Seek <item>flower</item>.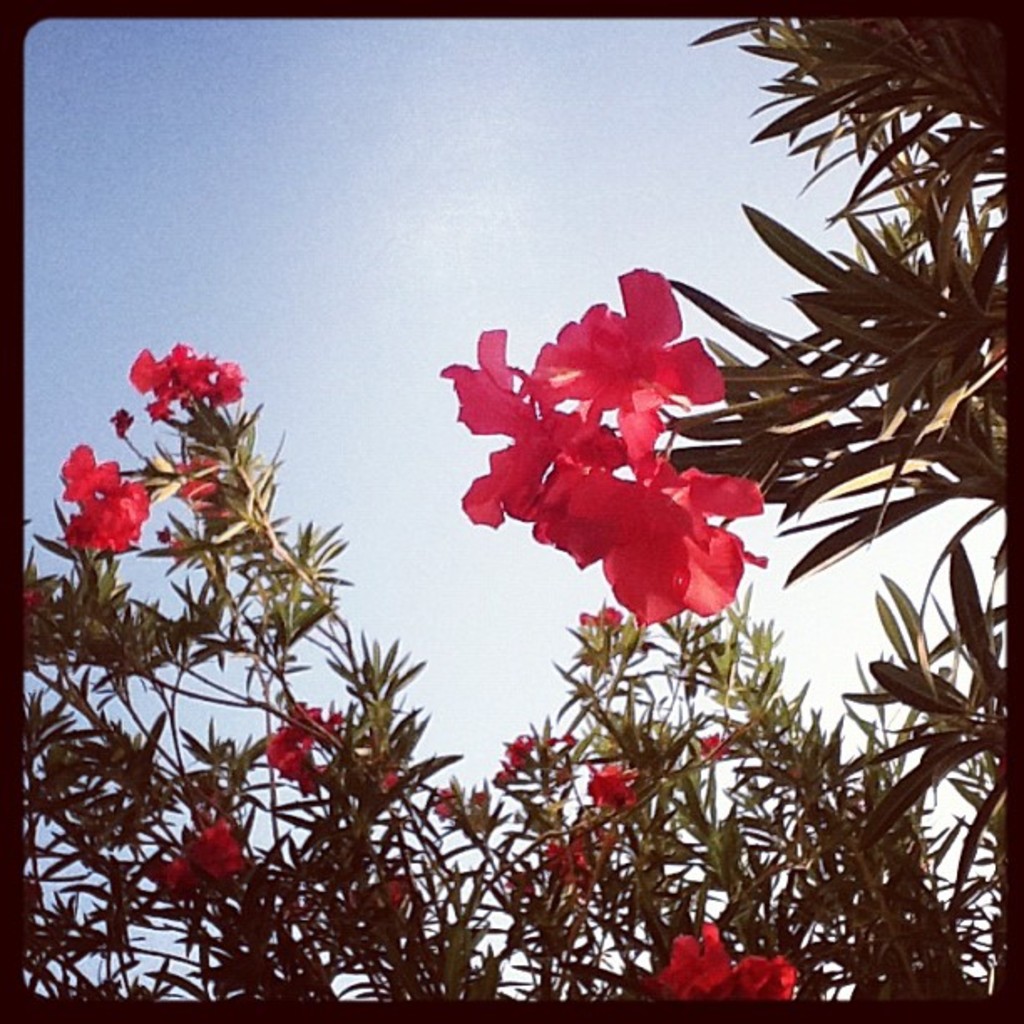
[577, 602, 617, 639].
